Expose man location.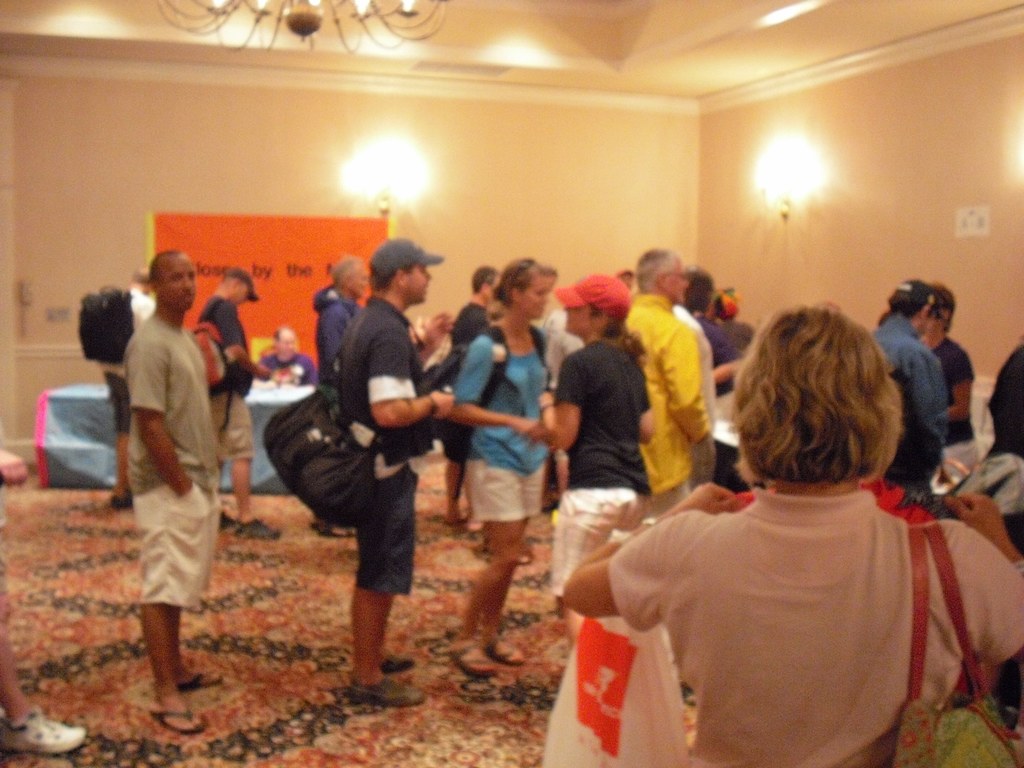
Exposed at [x1=333, y1=238, x2=454, y2=709].
